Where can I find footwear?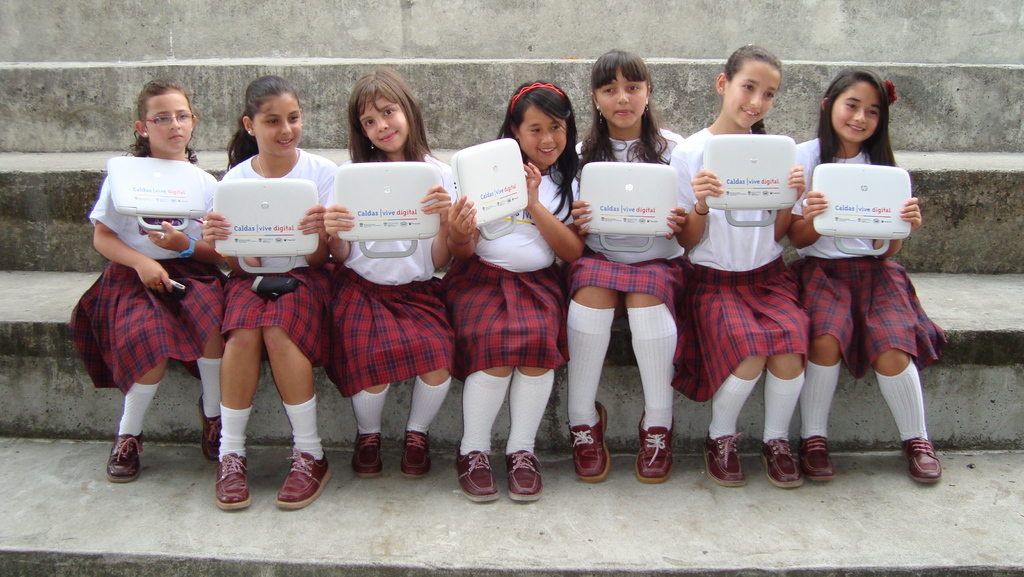
You can find it at box=[353, 428, 385, 480].
